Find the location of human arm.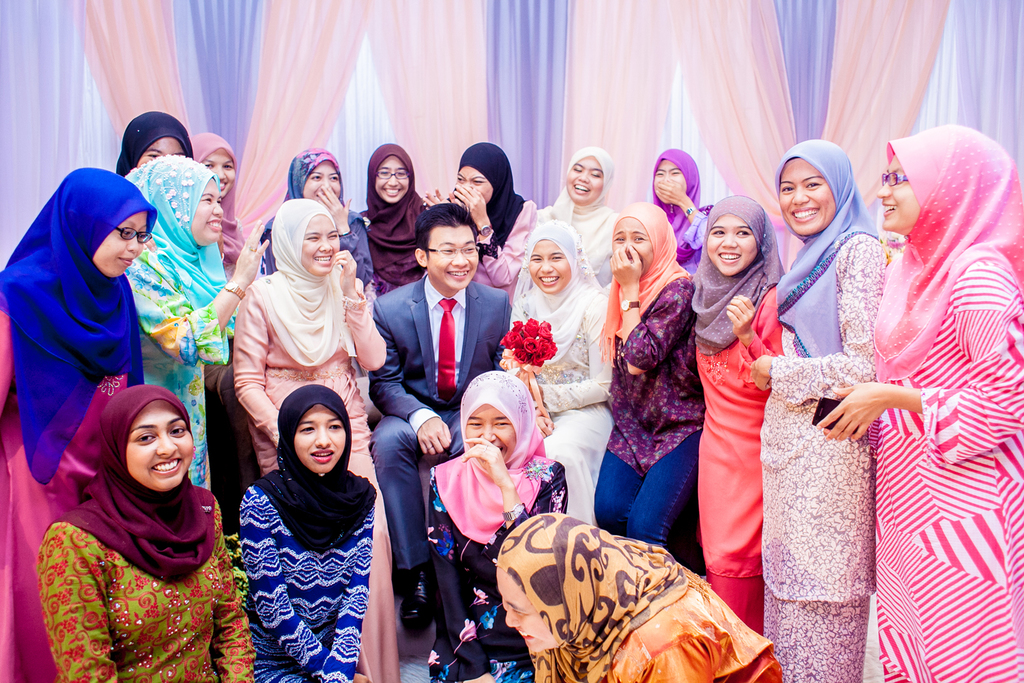
Location: 504, 305, 552, 436.
